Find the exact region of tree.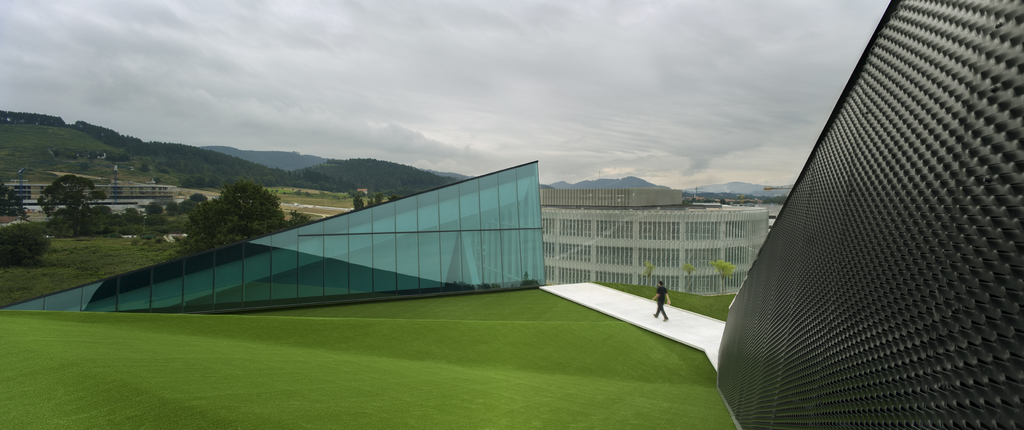
Exact region: [352, 197, 365, 208].
